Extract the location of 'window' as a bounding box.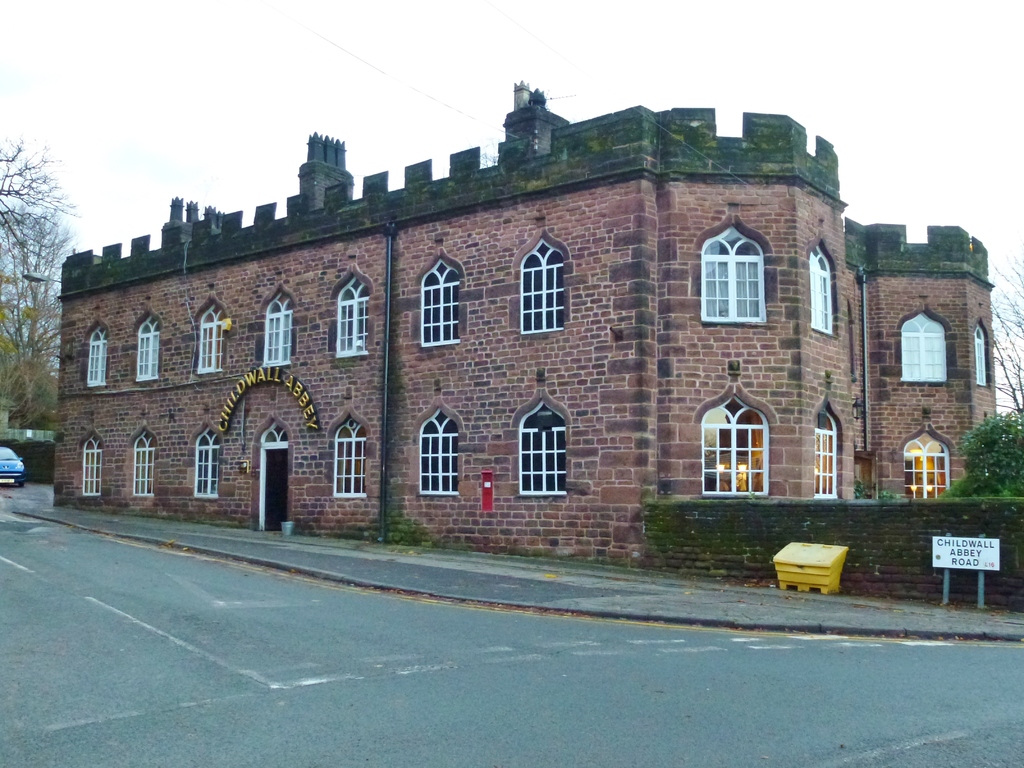
<bbox>83, 431, 102, 492</bbox>.
